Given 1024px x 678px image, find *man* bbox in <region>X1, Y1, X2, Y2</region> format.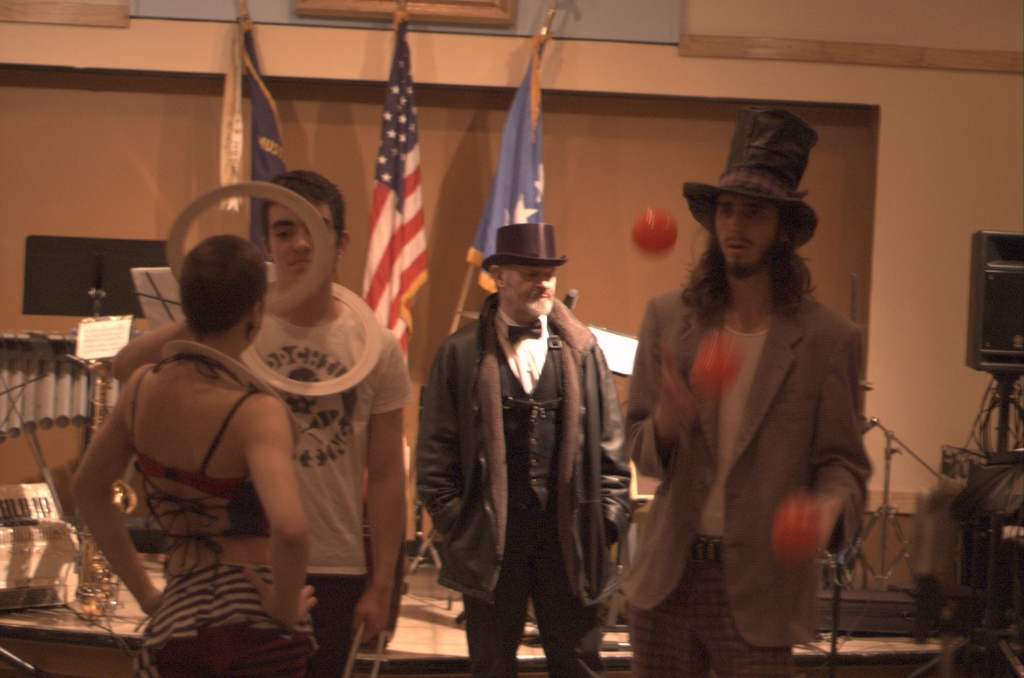
<region>108, 167, 418, 677</region>.
